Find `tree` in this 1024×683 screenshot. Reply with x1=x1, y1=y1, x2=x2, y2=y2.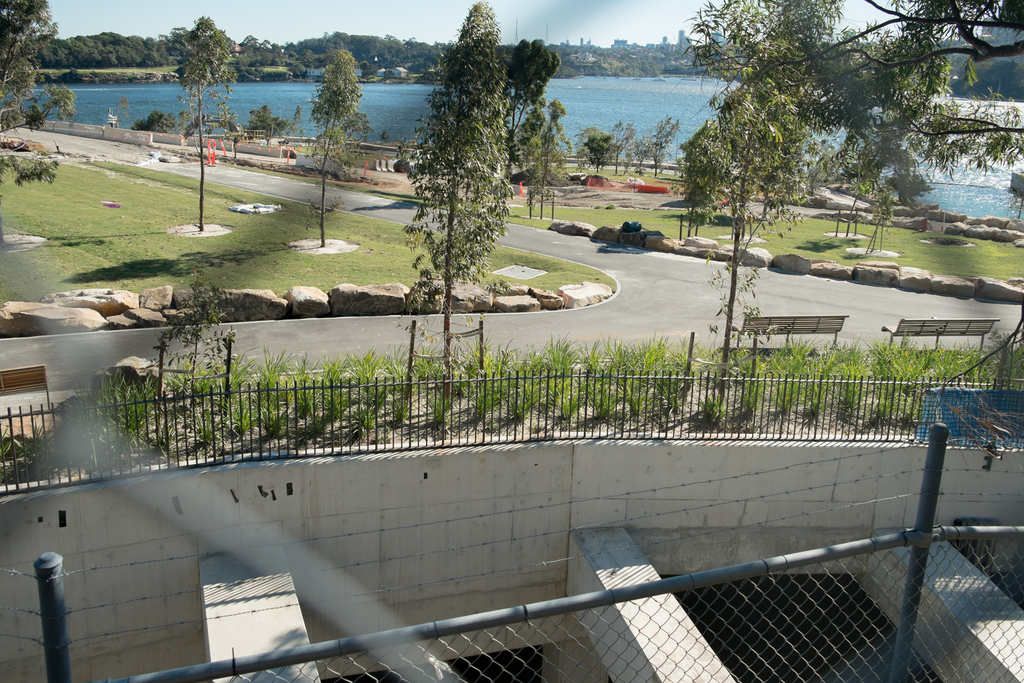
x1=133, y1=110, x2=173, y2=136.
